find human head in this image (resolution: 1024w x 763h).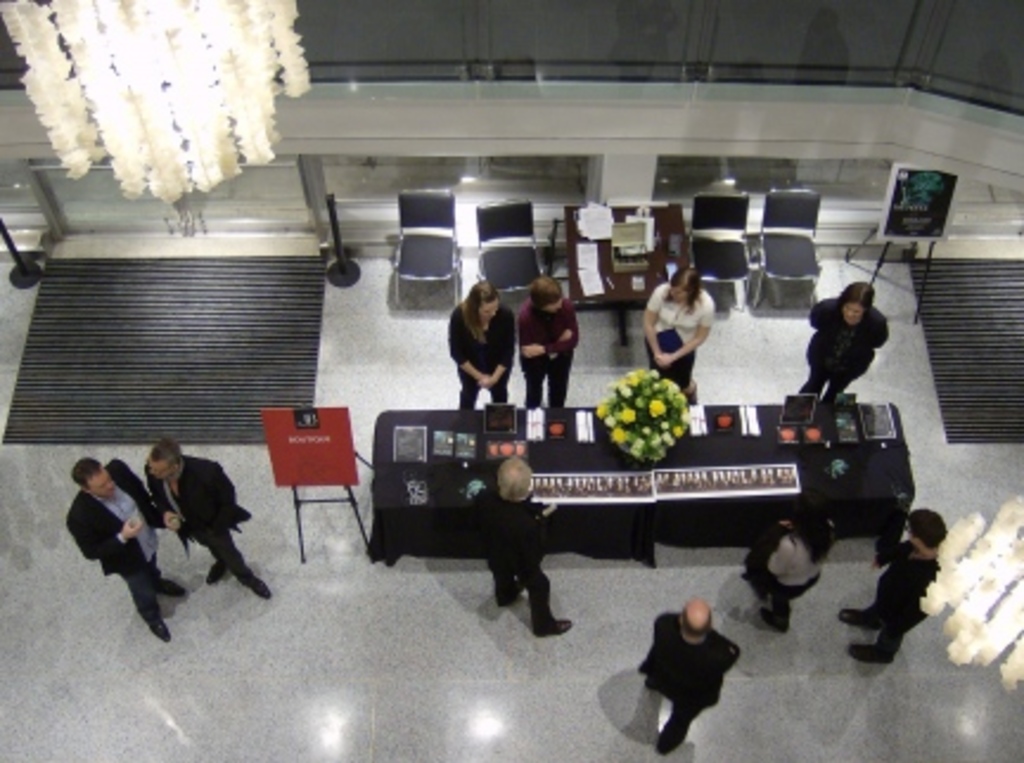
<box>676,595,716,642</box>.
